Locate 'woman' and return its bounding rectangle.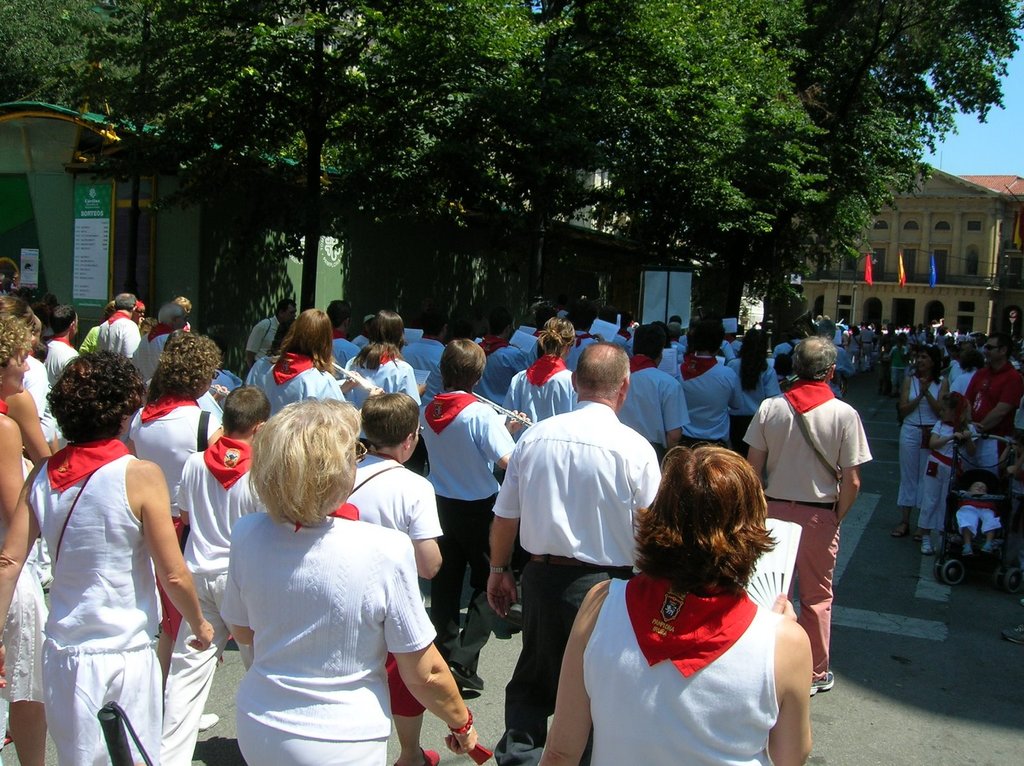
893/348/945/532.
